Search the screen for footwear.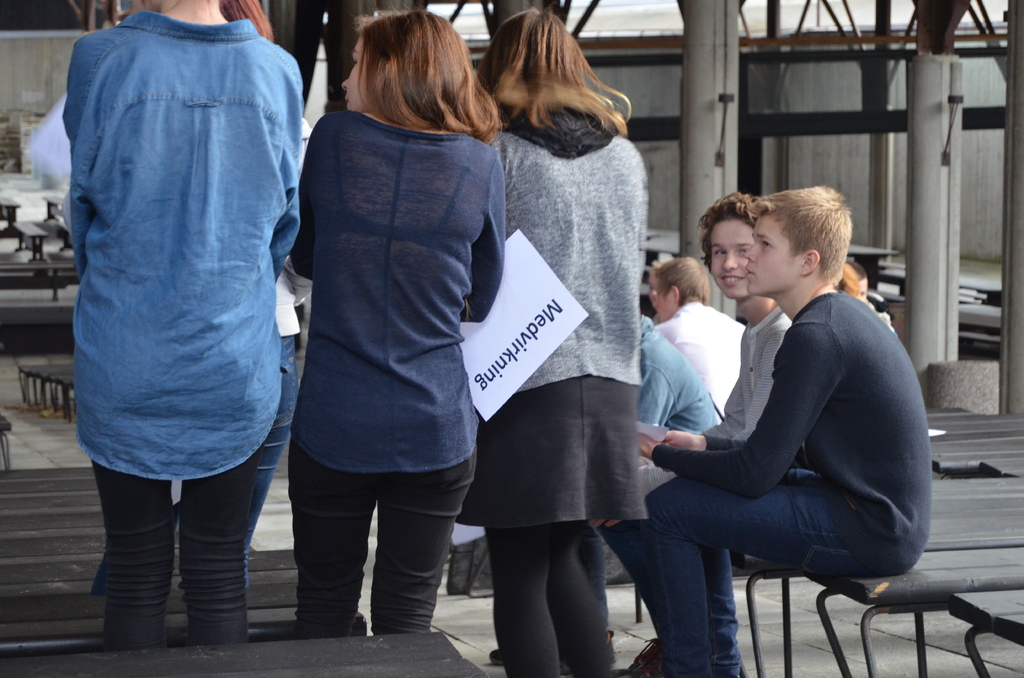
Found at box(625, 643, 662, 677).
